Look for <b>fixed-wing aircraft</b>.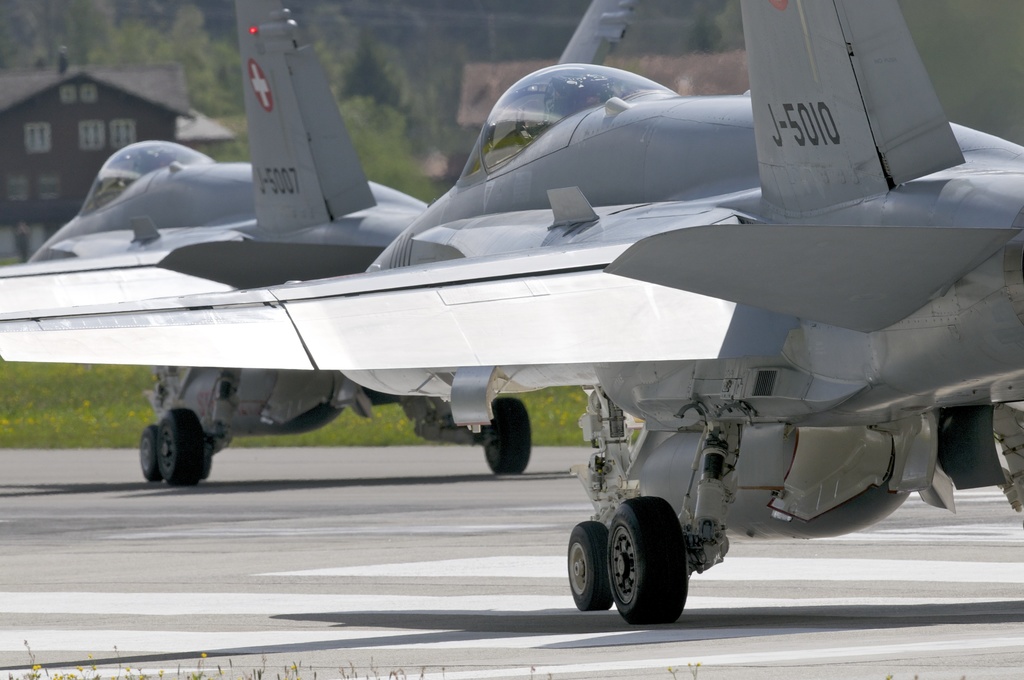
Found: region(0, 0, 1023, 626).
